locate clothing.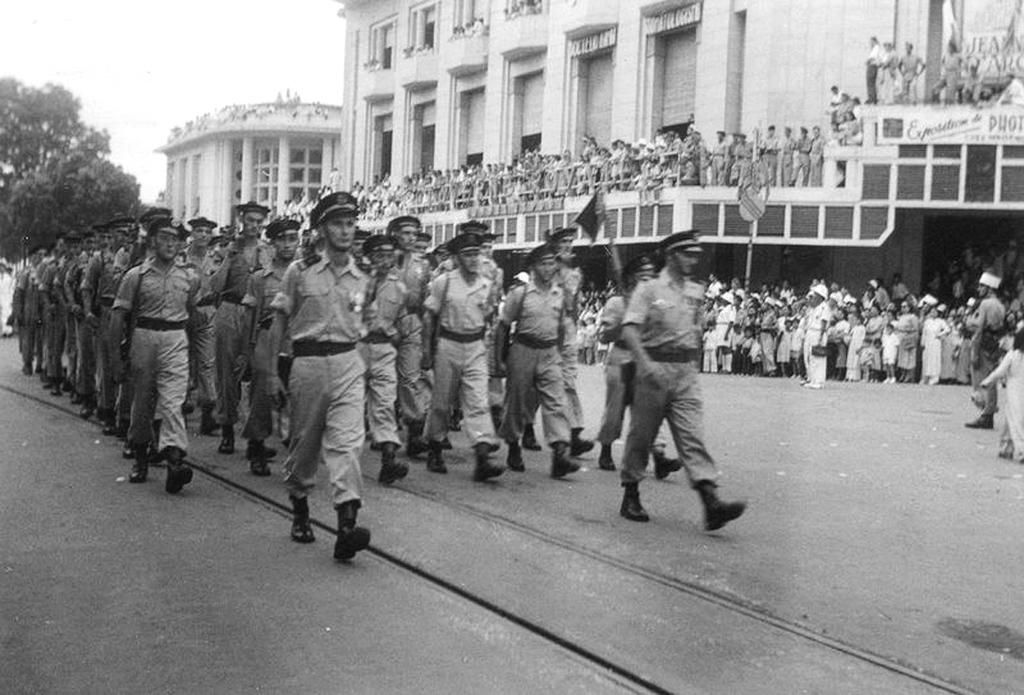
Bounding box: [118,263,205,469].
